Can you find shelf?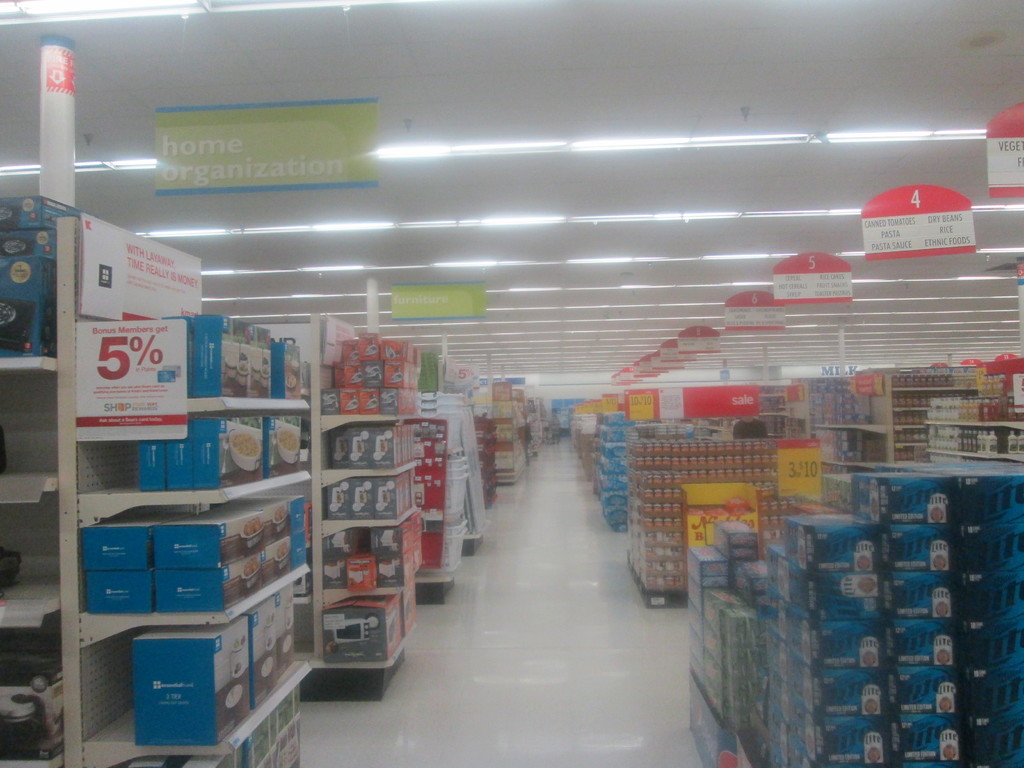
Yes, bounding box: rect(0, 214, 91, 767).
